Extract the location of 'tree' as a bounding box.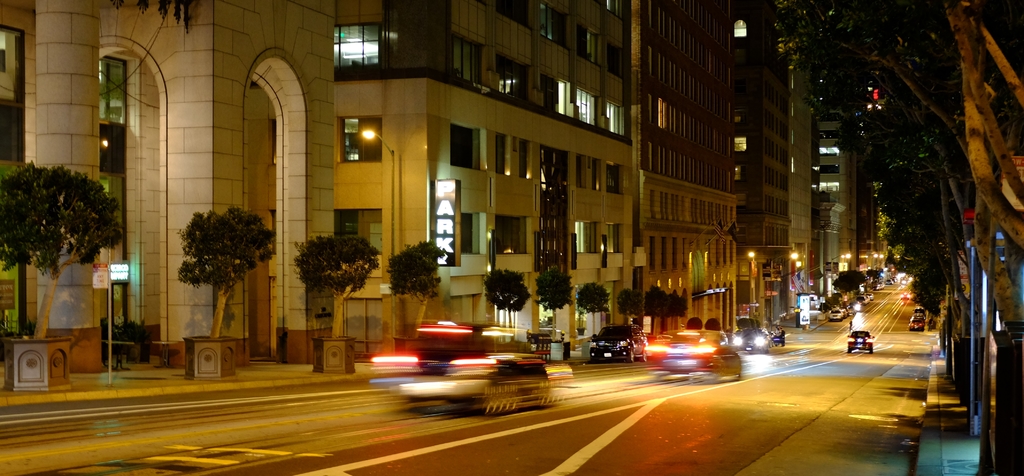
[286,238,385,337].
